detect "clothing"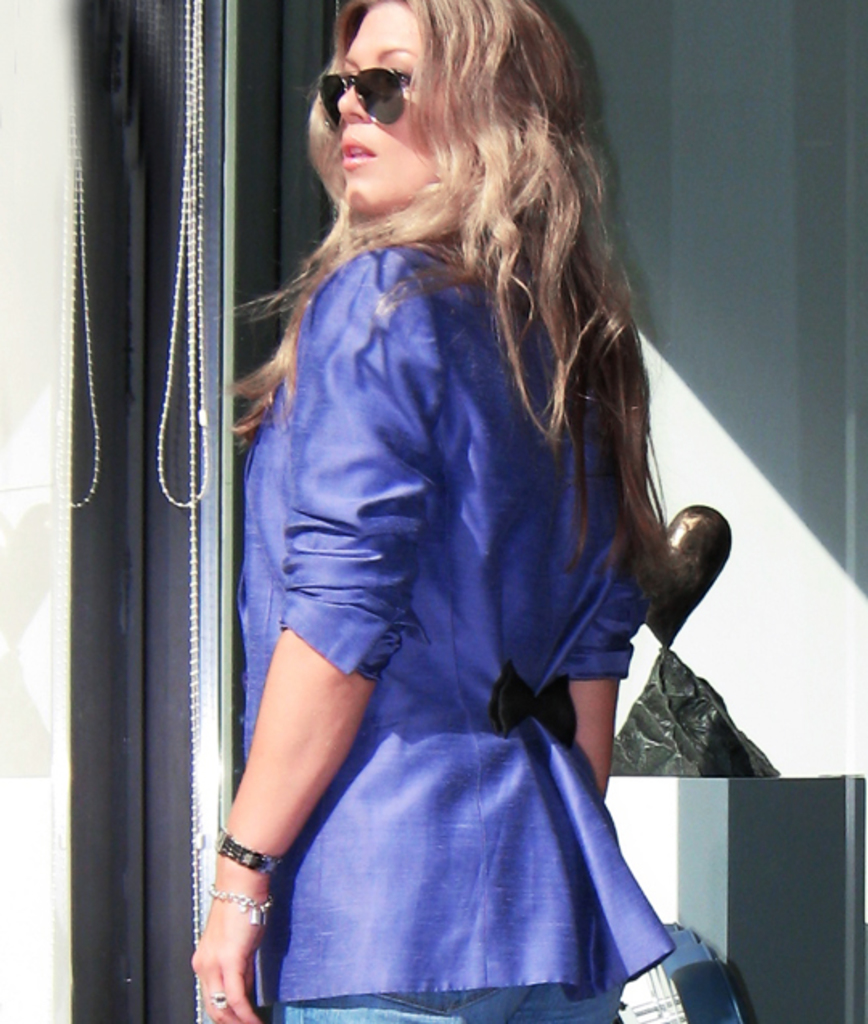
220/137/706/965
